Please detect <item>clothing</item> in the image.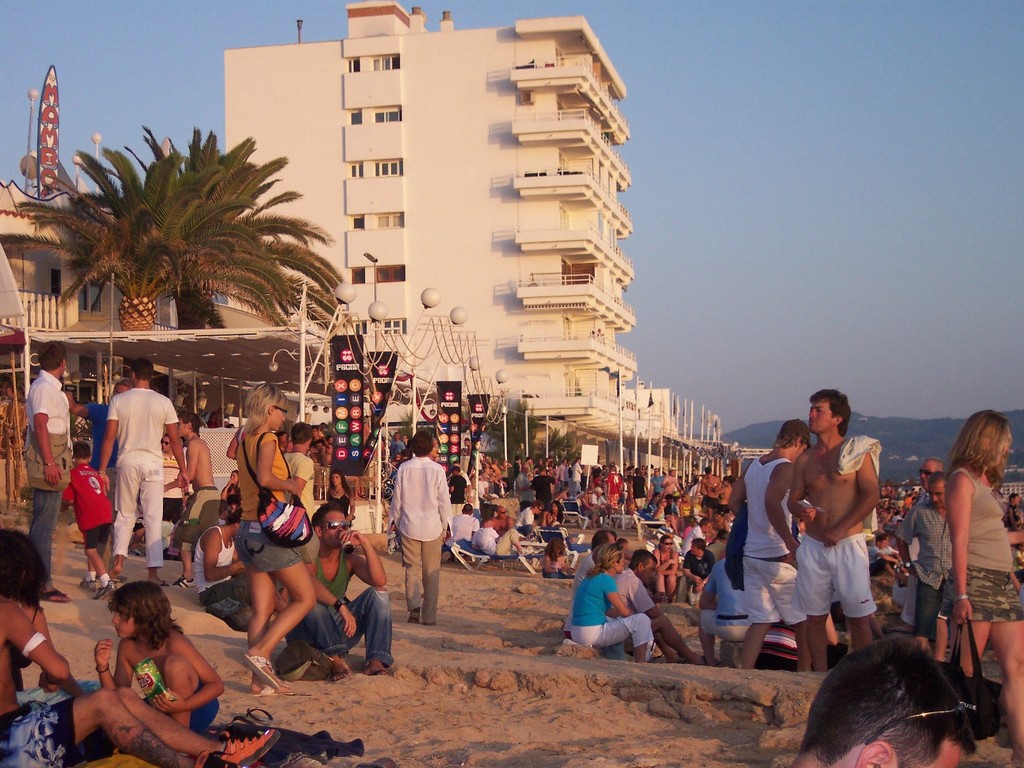
bbox=[894, 497, 952, 629].
